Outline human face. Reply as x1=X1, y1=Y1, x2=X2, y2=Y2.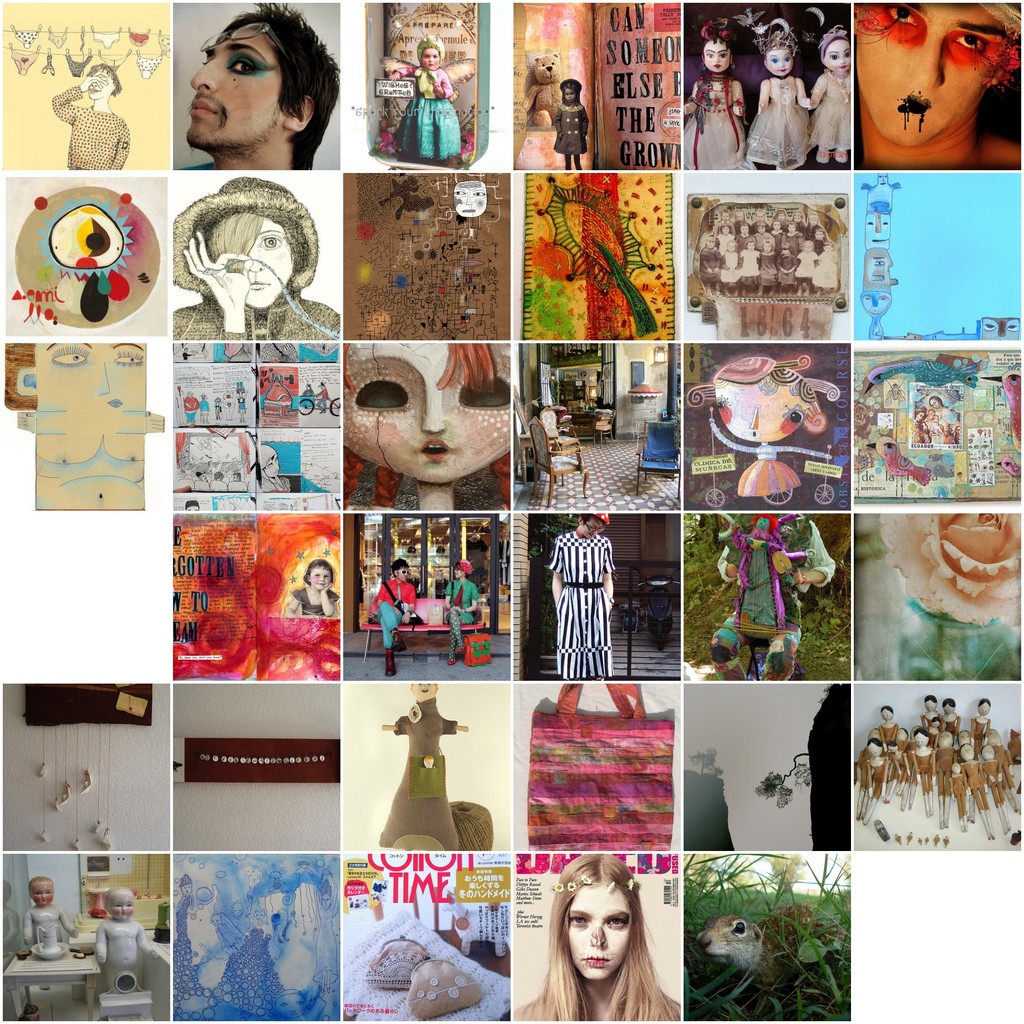
x1=235, y1=214, x2=294, y2=309.
